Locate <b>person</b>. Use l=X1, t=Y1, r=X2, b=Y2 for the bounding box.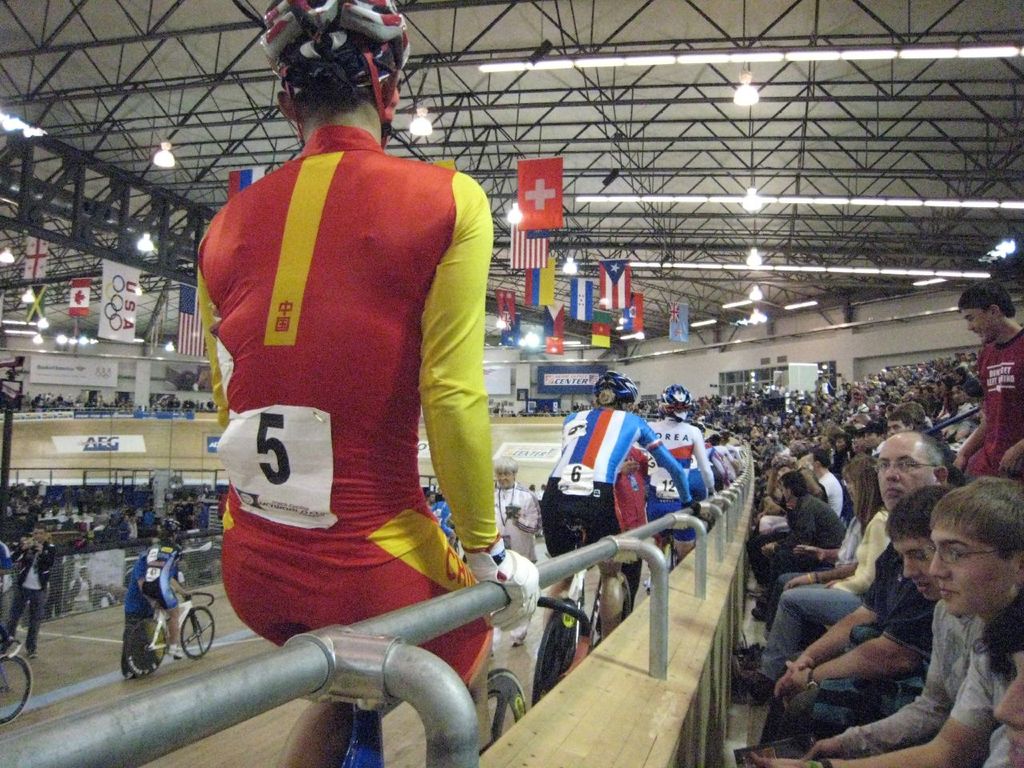
l=634, t=384, r=710, b=556.
